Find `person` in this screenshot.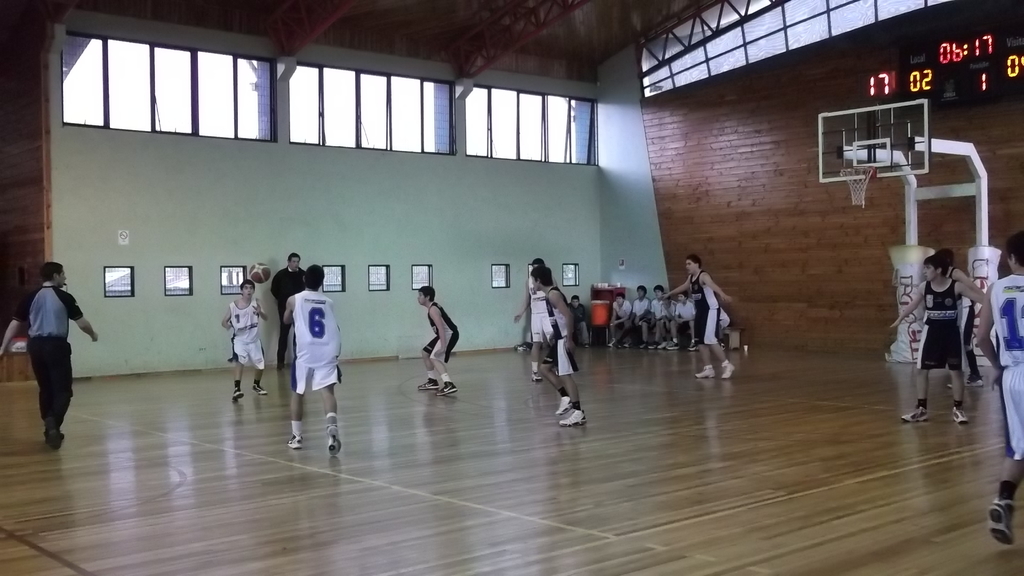
The bounding box for `person` is (left=607, top=293, right=630, bottom=346).
